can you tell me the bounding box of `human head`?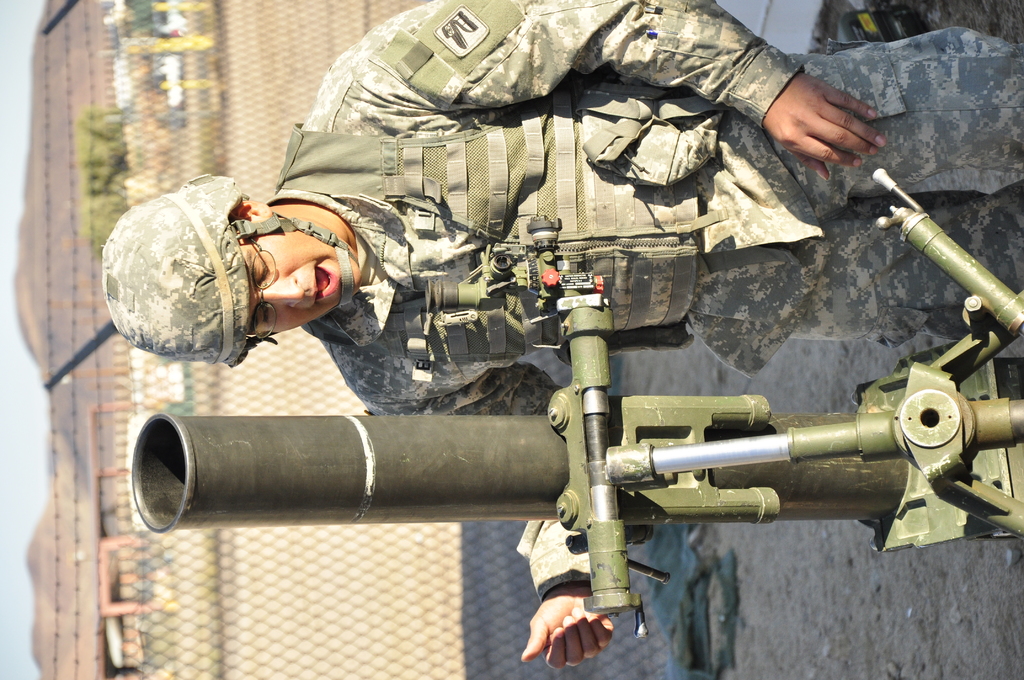
(x1=101, y1=177, x2=360, y2=360).
